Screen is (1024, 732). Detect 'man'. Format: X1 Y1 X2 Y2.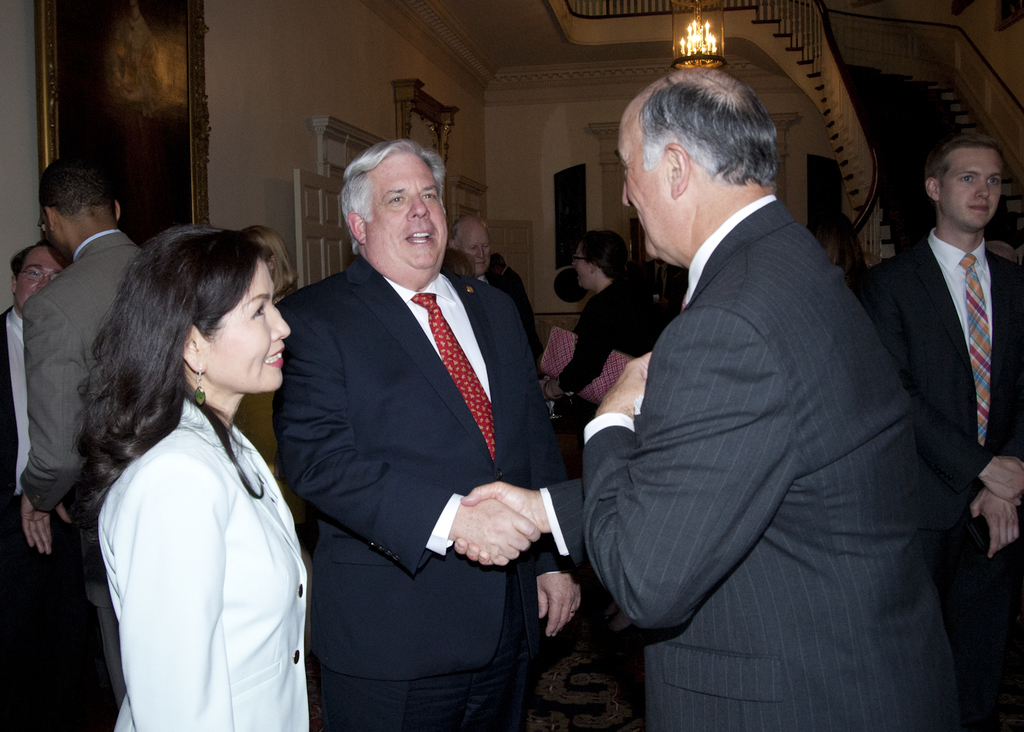
448 211 492 284.
